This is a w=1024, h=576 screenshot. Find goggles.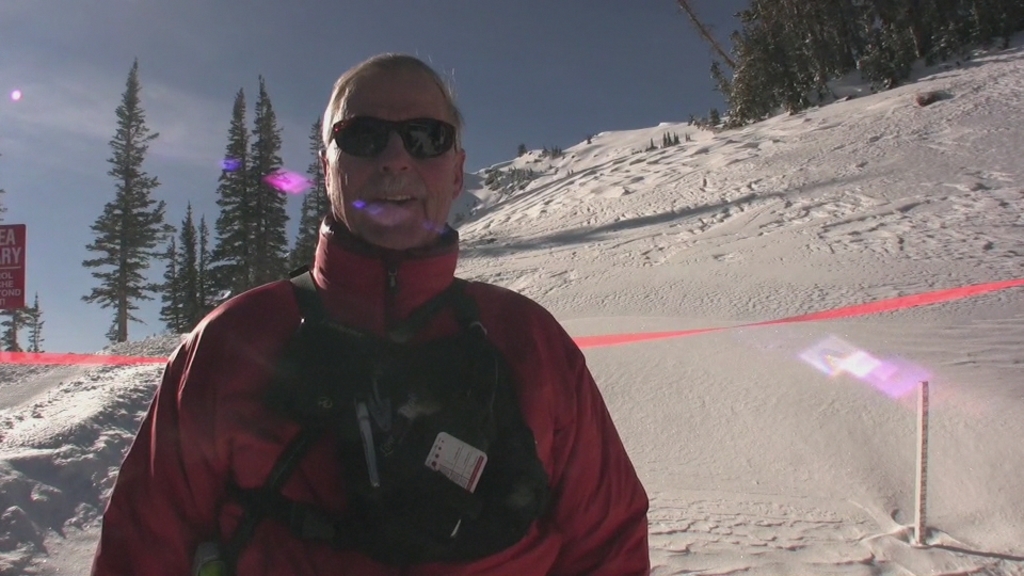
Bounding box: box(321, 105, 457, 160).
